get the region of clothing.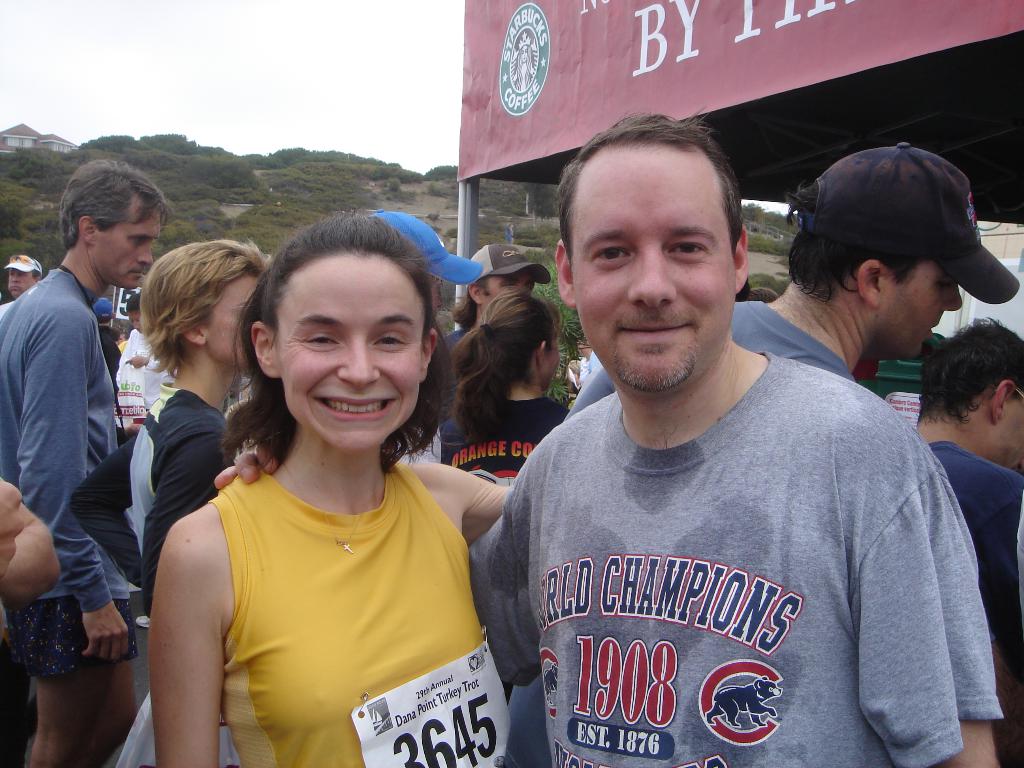
x1=433 y1=392 x2=564 y2=482.
